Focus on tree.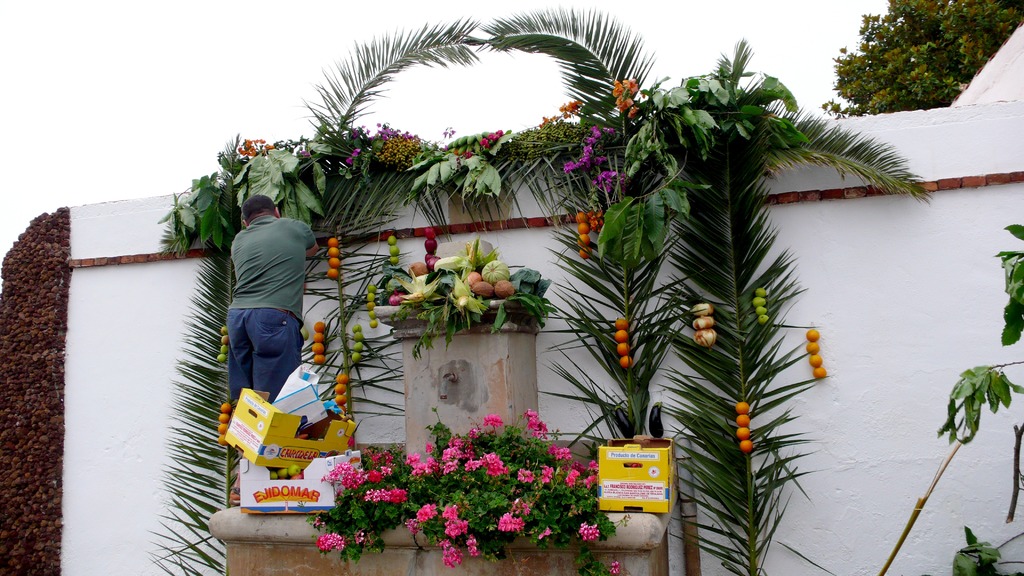
Focused at 822 1 1023 120.
